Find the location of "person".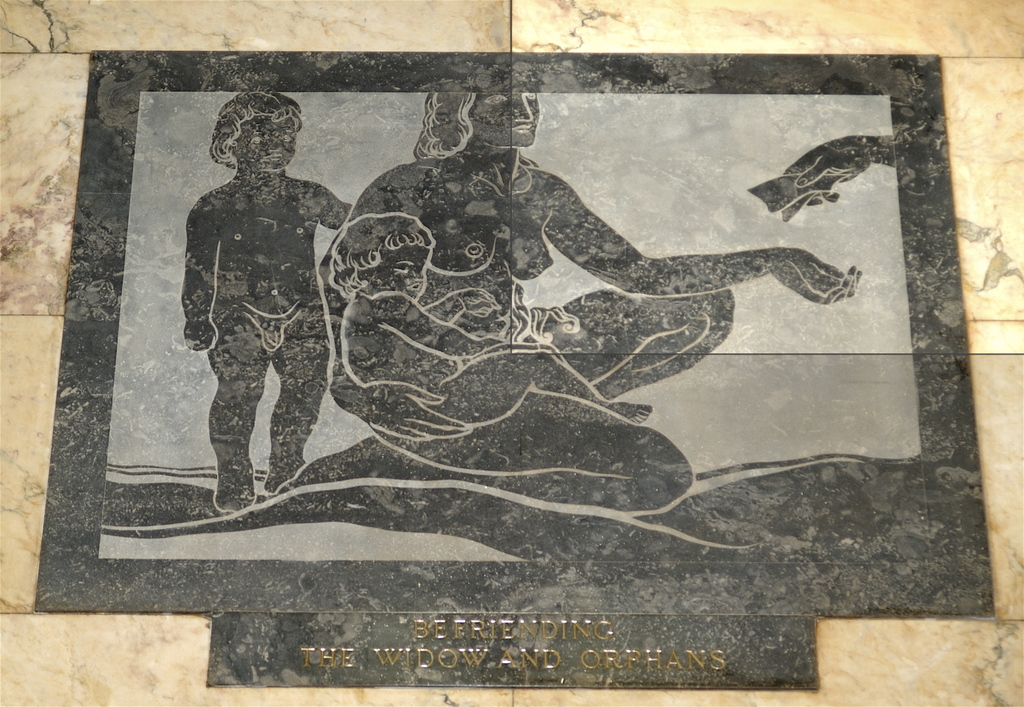
Location: Rect(312, 92, 865, 521).
